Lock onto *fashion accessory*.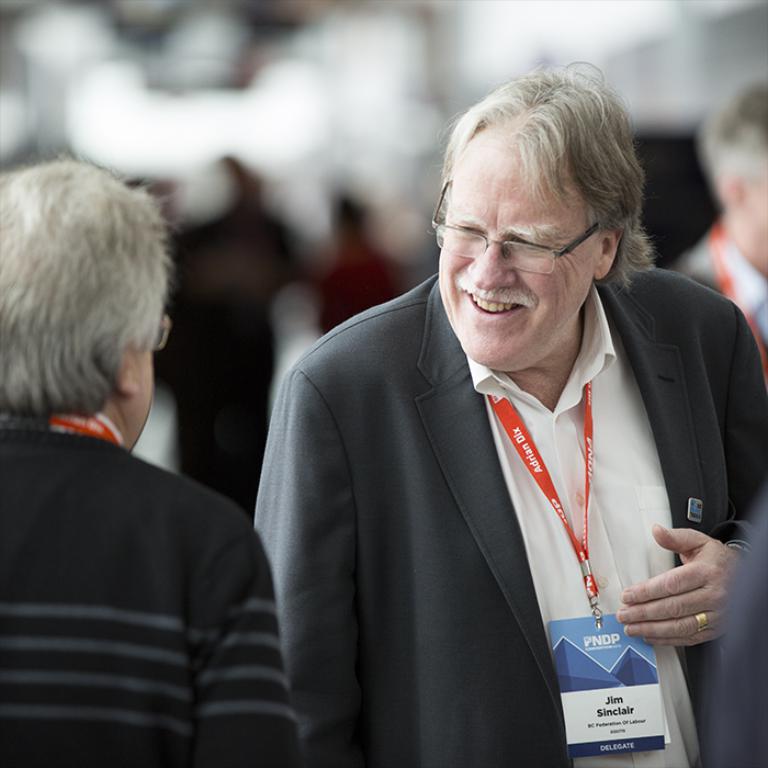
Locked: [697, 611, 713, 634].
